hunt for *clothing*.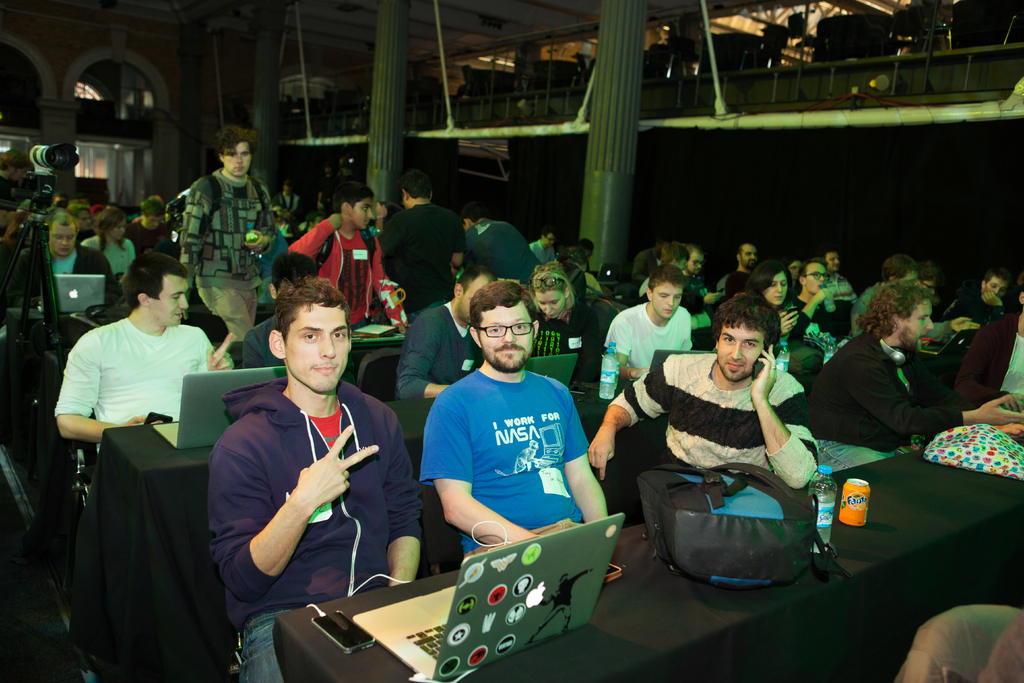
Hunted down at [left=289, top=213, right=403, bottom=344].
